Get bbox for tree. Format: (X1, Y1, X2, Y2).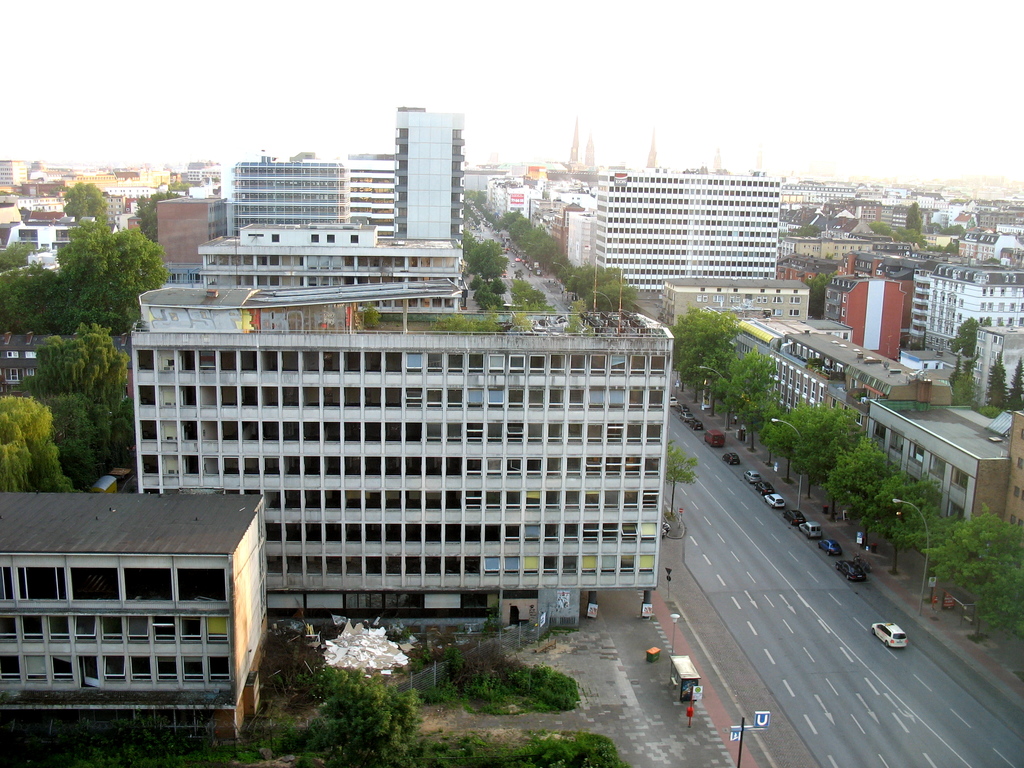
(1006, 355, 1023, 407).
